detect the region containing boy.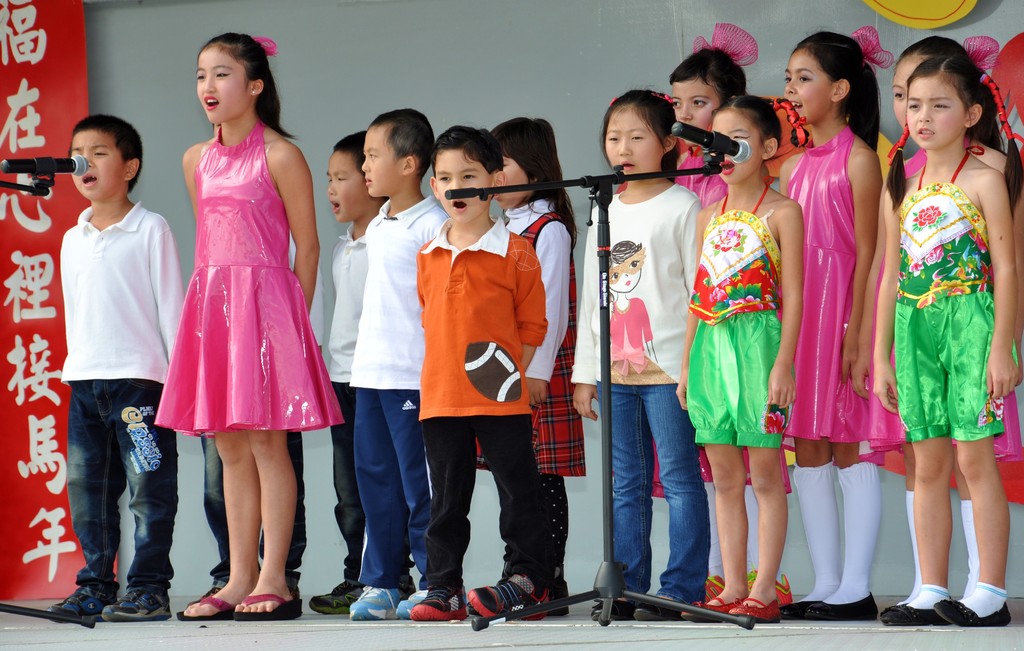
x1=350 y1=106 x2=452 y2=620.
